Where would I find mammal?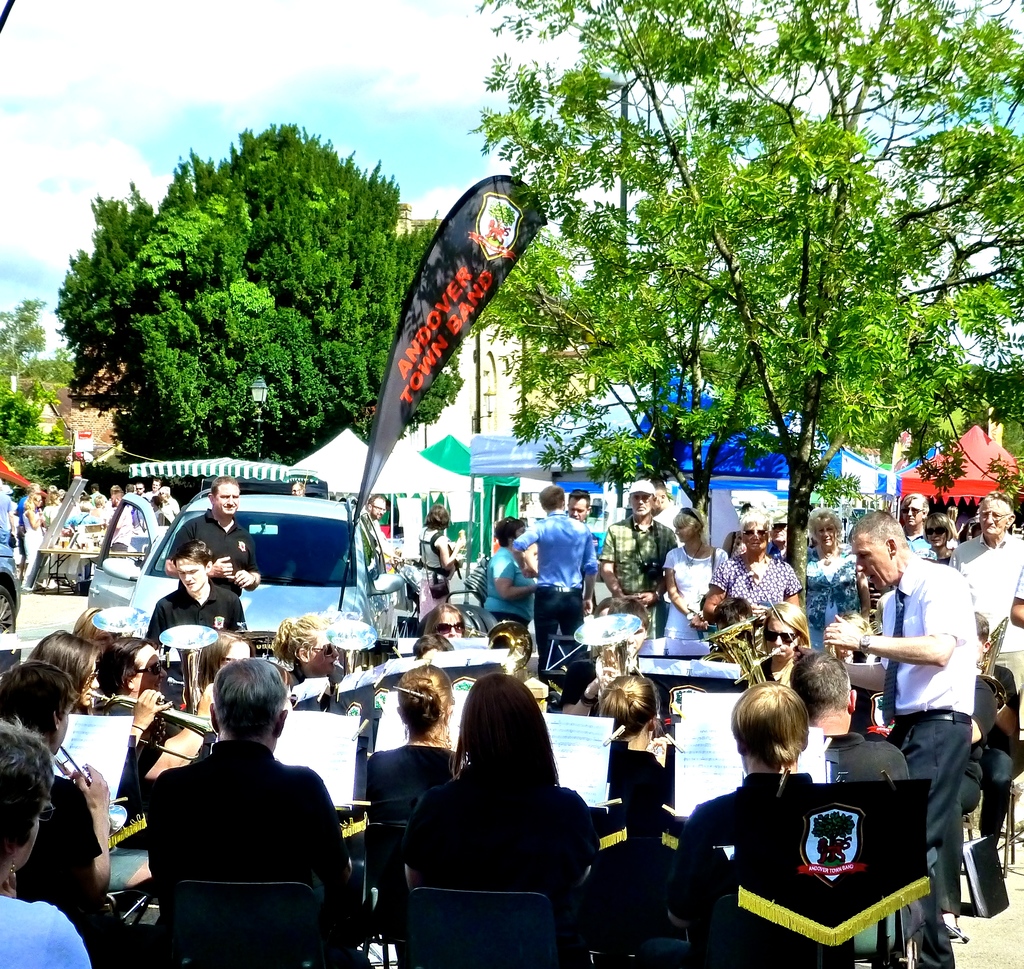
At l=781, t=647, r=924, b=788.
